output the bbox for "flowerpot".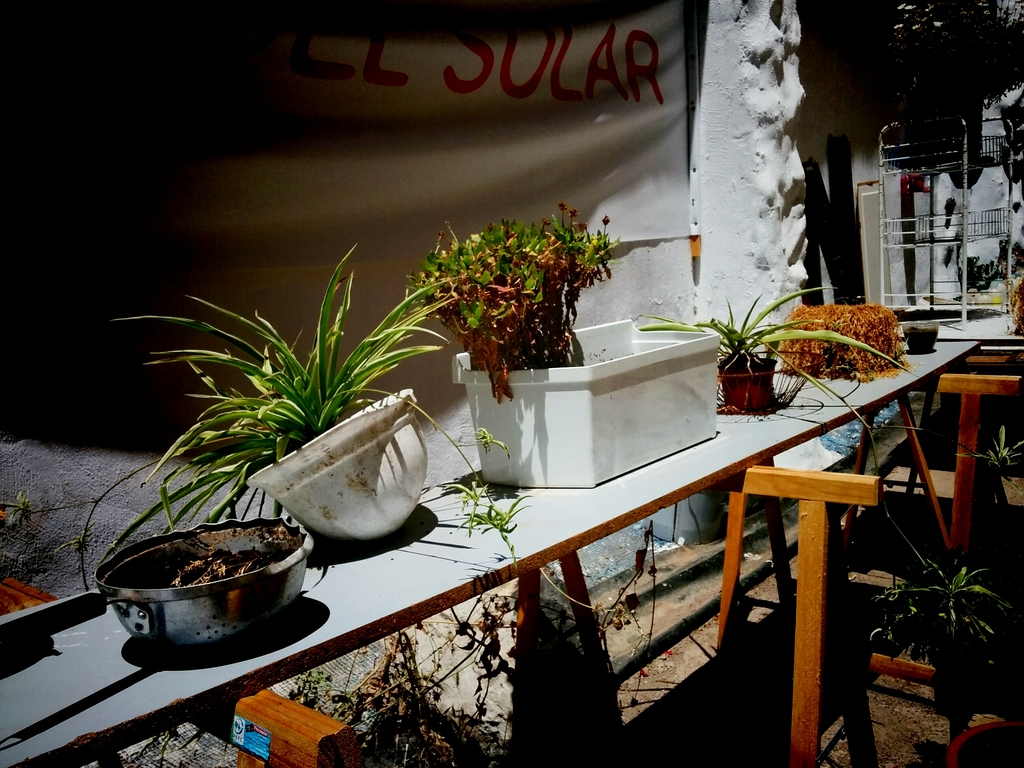
rect(239, 383, 431, 544).
